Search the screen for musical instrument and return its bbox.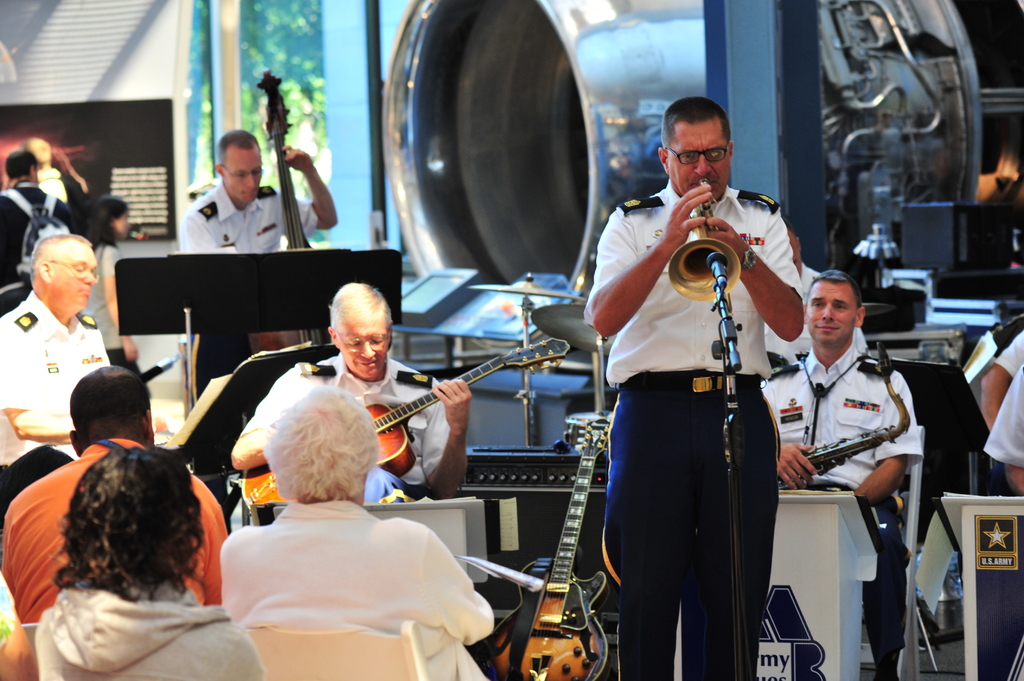
Found: {"left": 666, "top": 172, "right": 749, "bottom": 307}.
